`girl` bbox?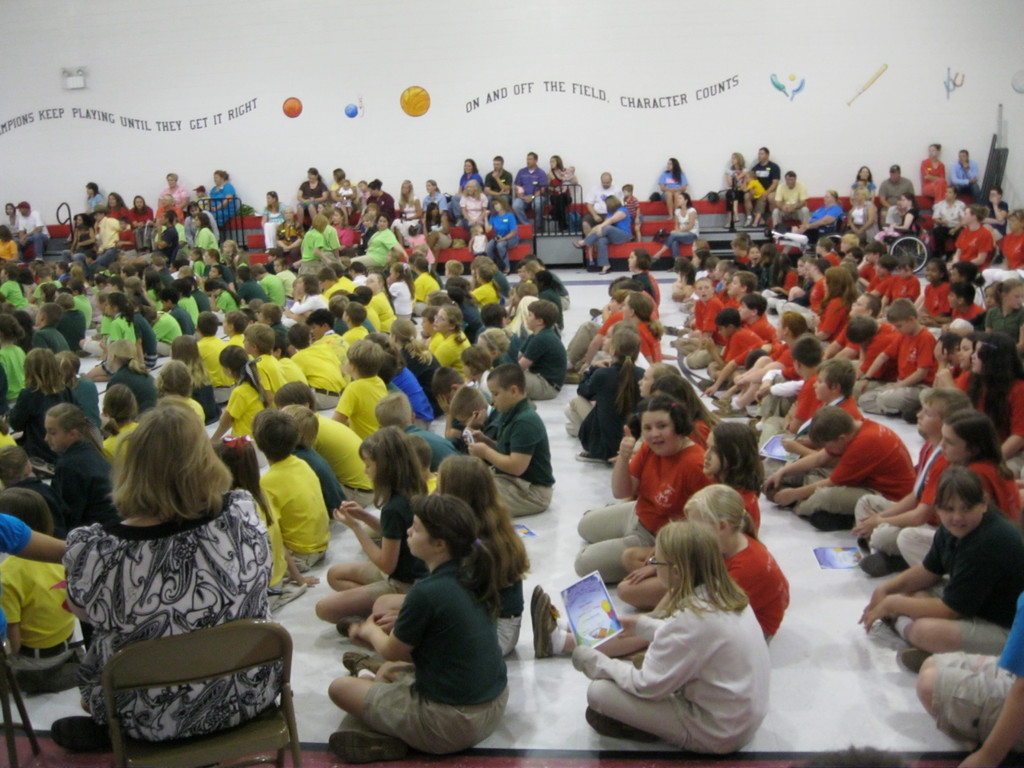
x1=860, y1=492, x2=1023, y2=674
